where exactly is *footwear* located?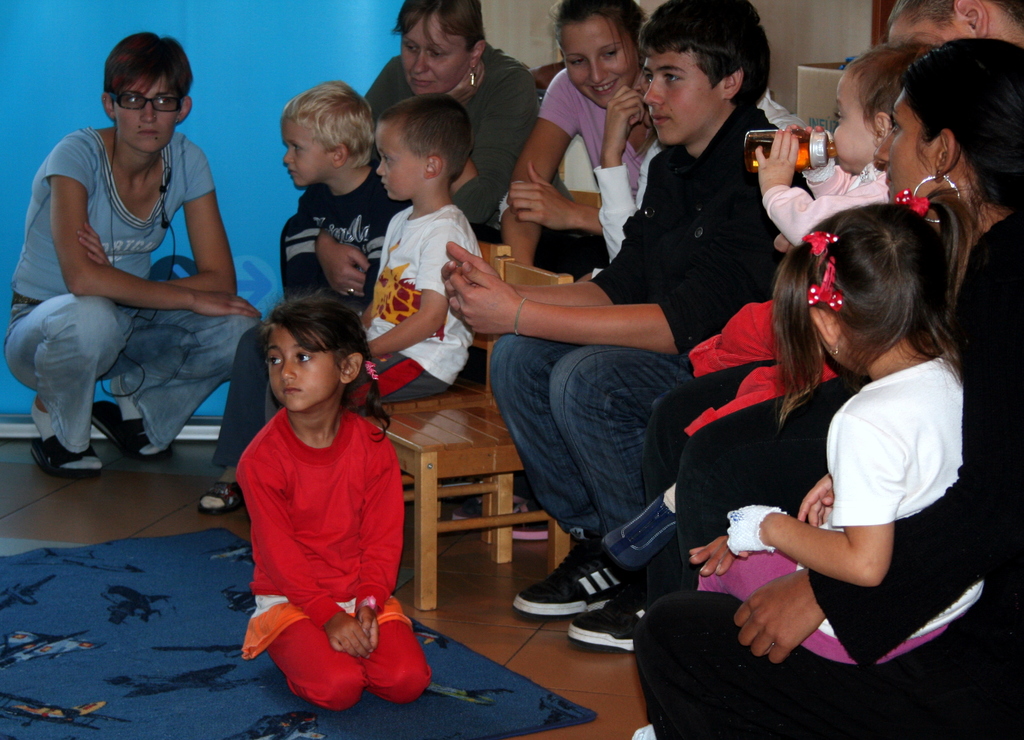
Its bounding box is left=88, top=398, right=176, bottom=463.
